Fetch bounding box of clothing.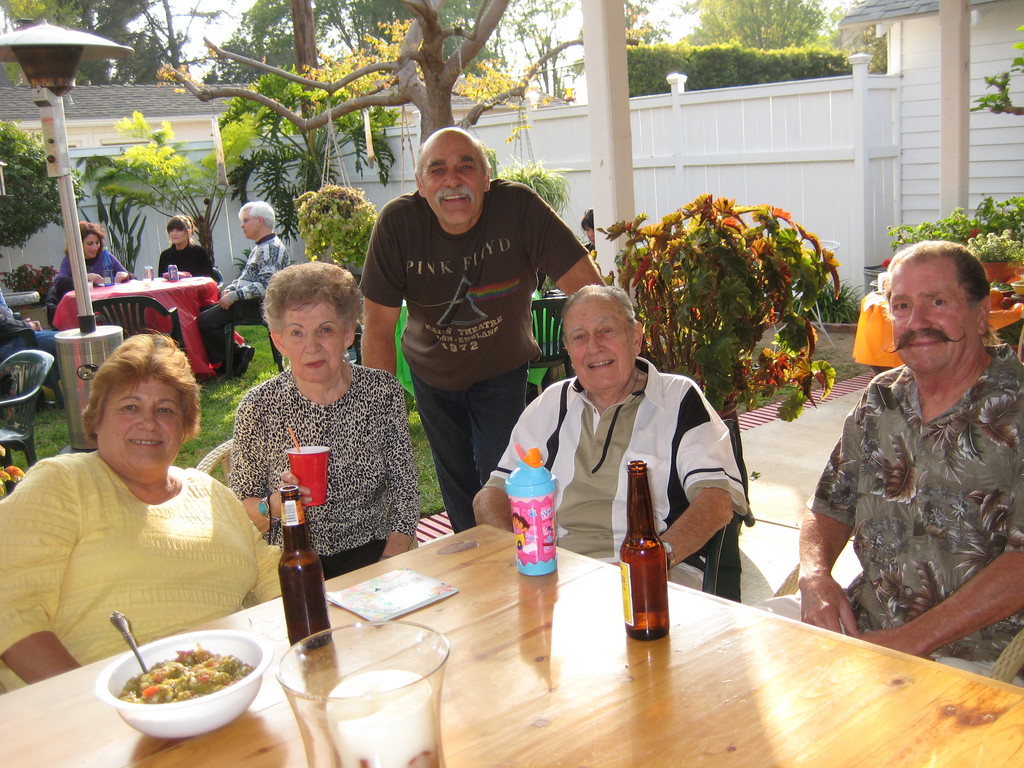
Bbox: detection(15, 434, 266, 666).
